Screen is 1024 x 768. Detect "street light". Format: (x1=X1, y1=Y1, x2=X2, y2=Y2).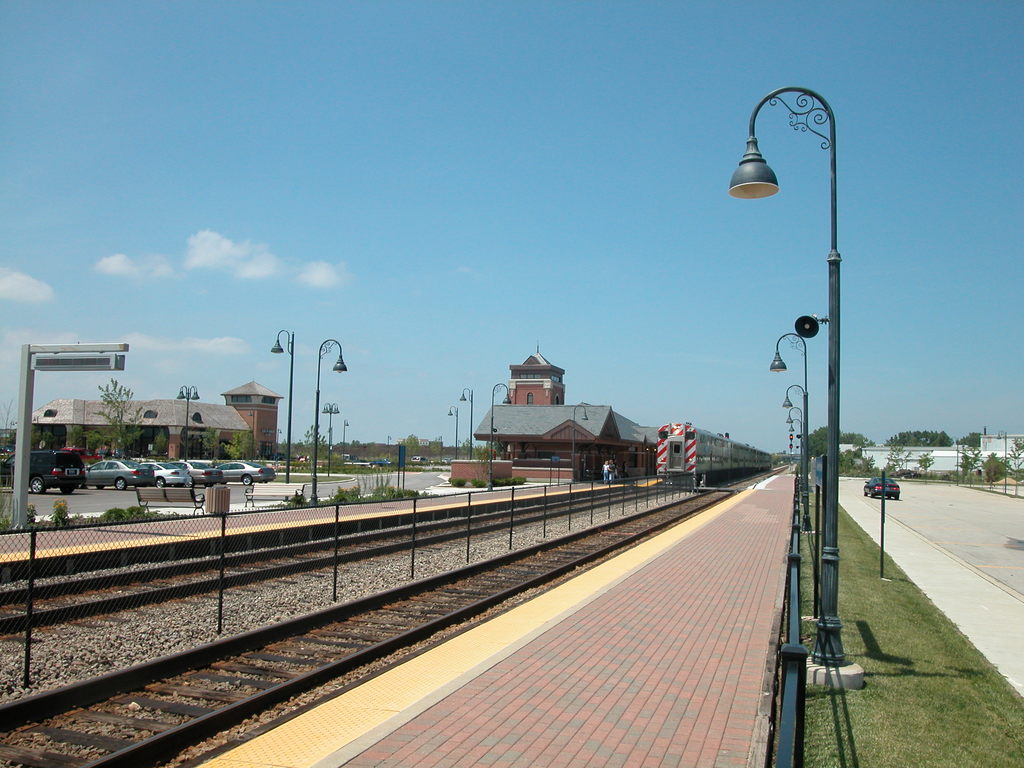
(x1=573, y1=400, x2=590, y2=479).
